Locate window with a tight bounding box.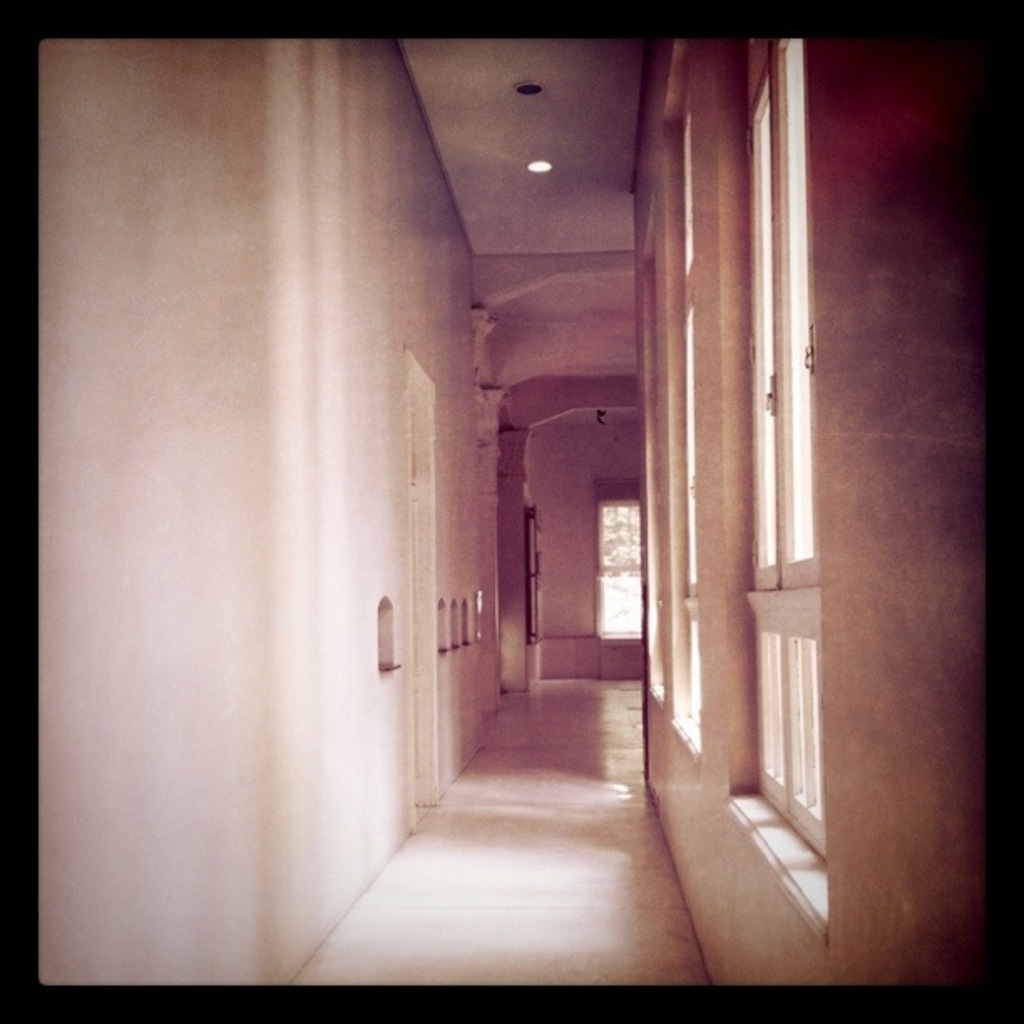
crop(736, 20, 818, 868).
